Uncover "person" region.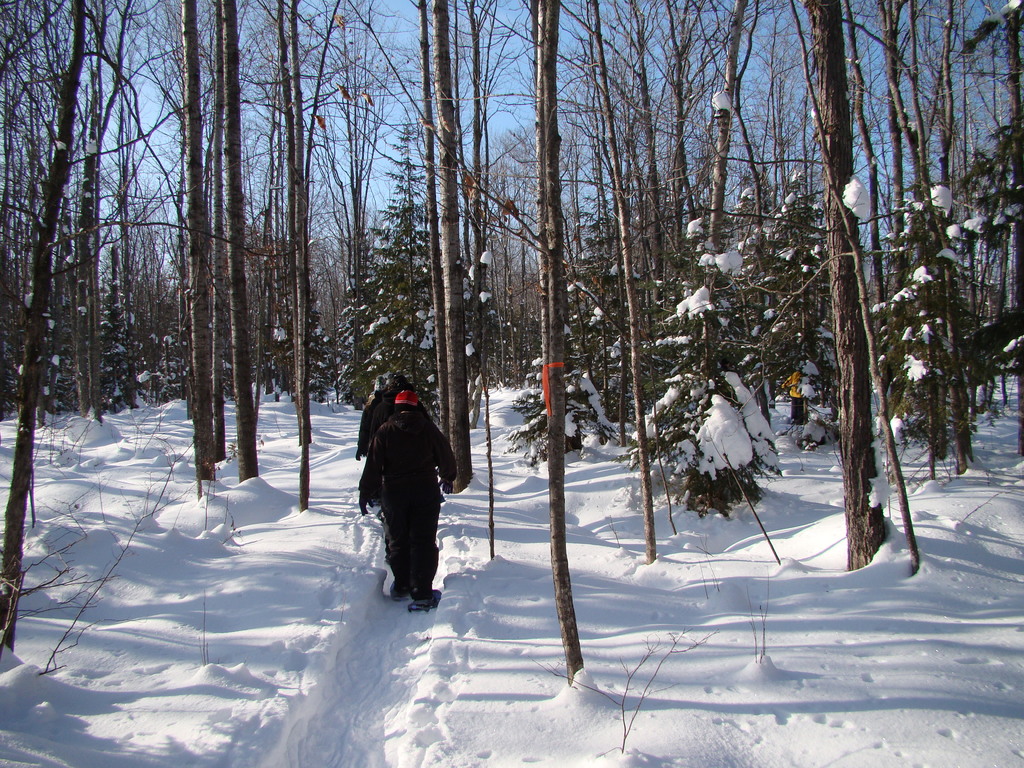
Uncovered: [left=353, top=369, right=448, bottom=616].
